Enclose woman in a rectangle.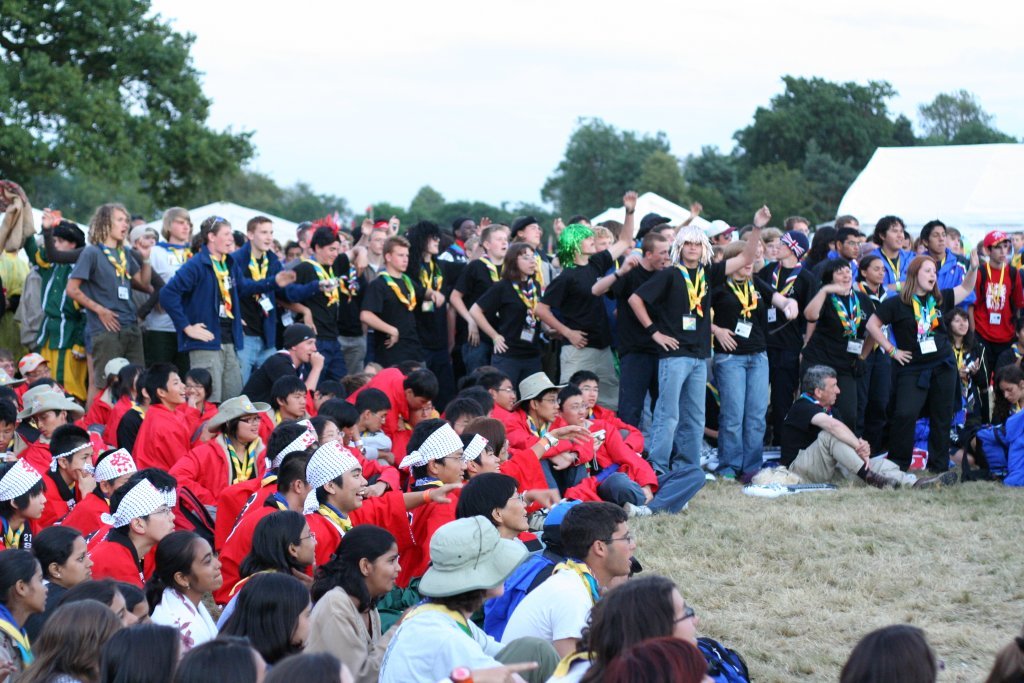
{"left": 868, "top": 251, "right": 980, "bottom": 473}.
